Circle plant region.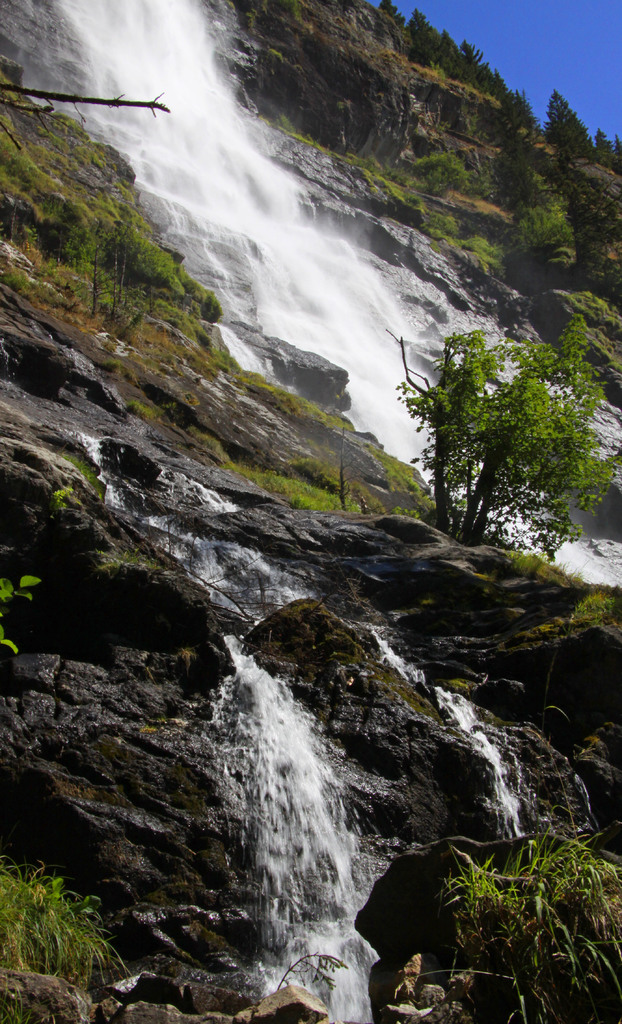
Region: {"left": 272, "top": 941, "right": 351, "bottom": 1002}.
